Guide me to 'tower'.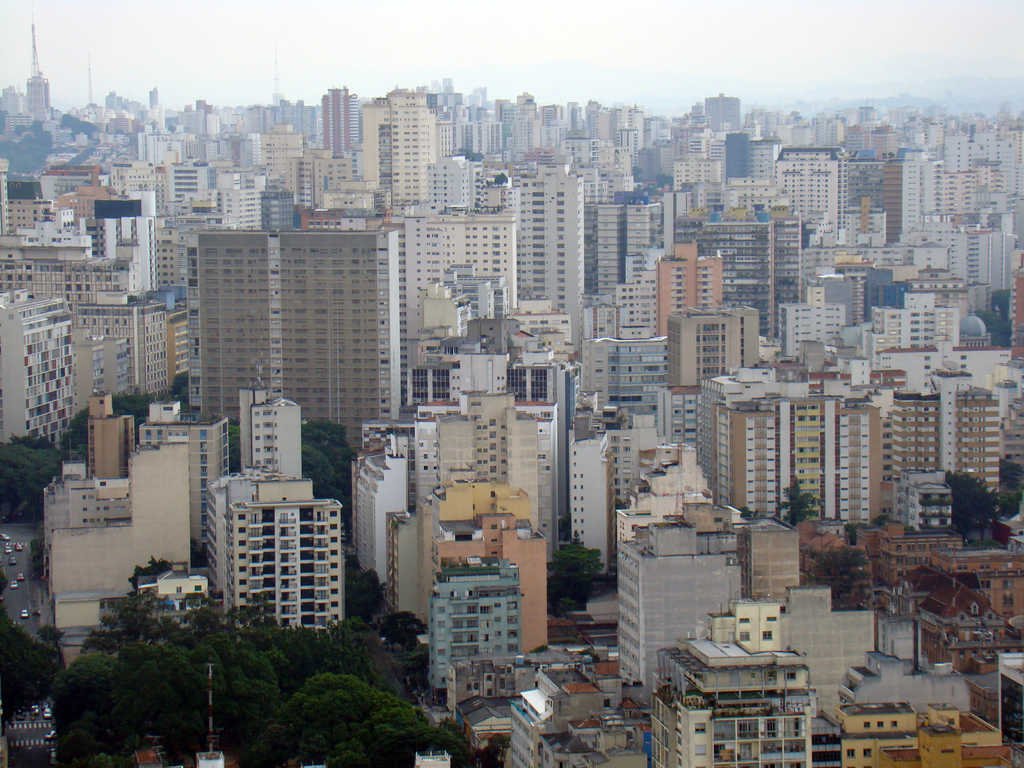
Guidance: 226 479 348 625.
